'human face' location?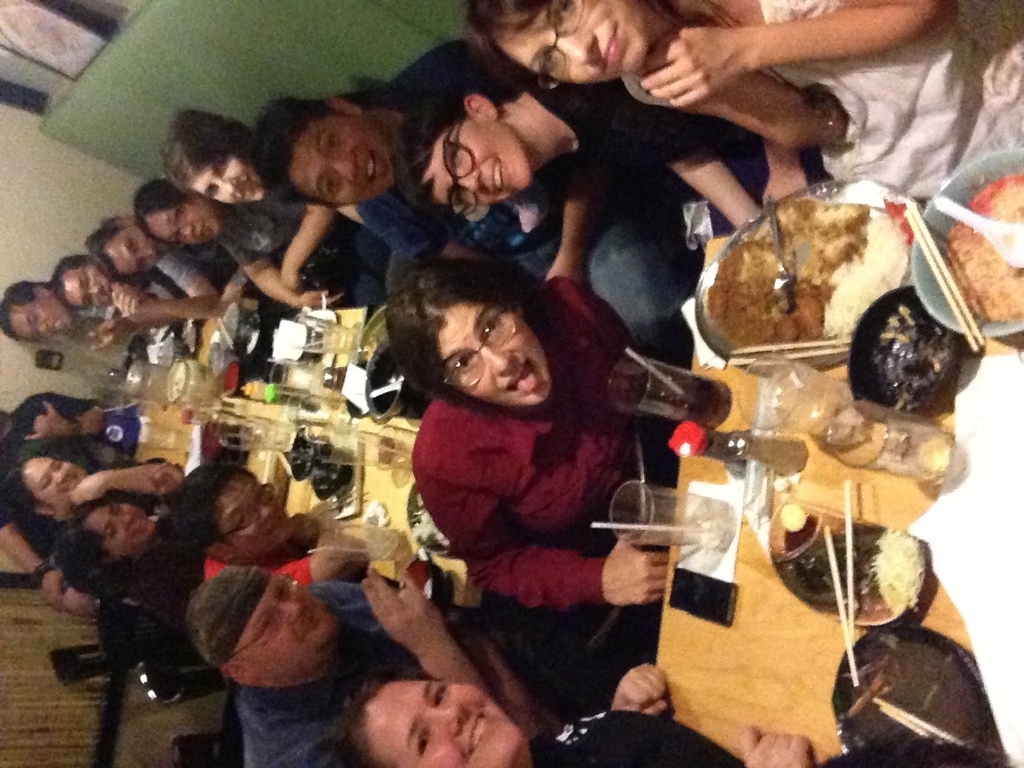
bbox(238, 574, 338, 674)
